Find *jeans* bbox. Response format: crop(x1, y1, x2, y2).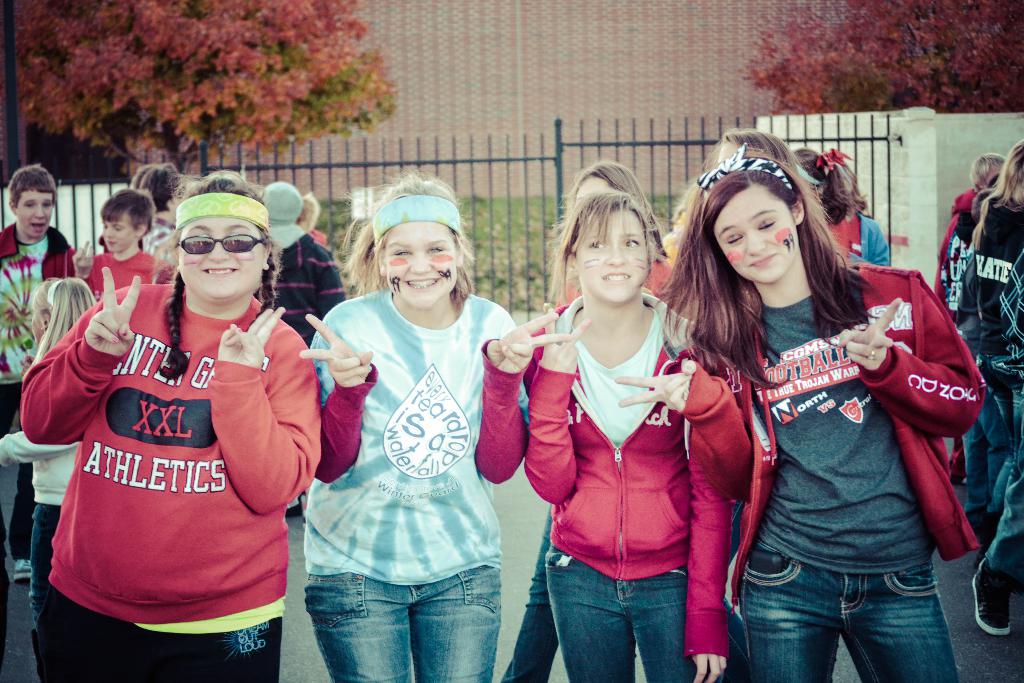
crop(505, 540, 557, 680).
